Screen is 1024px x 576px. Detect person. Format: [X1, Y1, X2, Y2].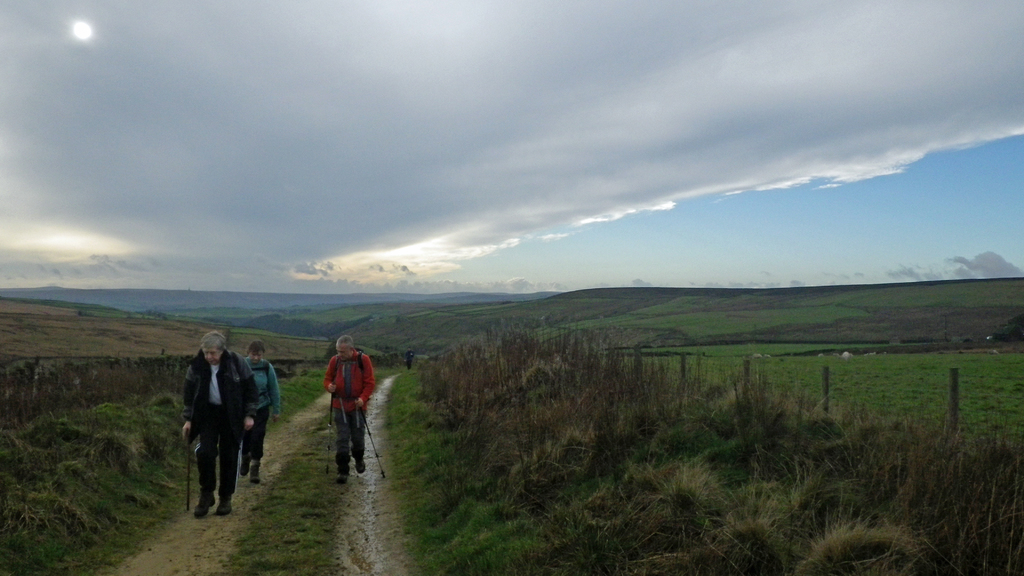
[314, 331, 367, 478].
